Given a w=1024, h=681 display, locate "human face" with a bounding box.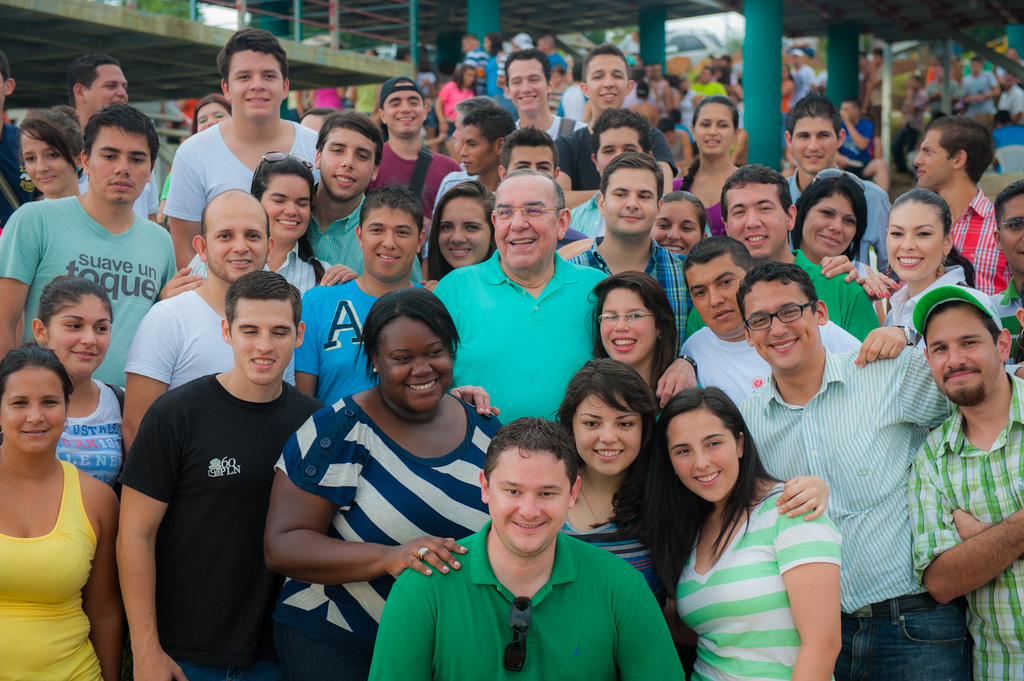
Located: 741 279 819 366.
